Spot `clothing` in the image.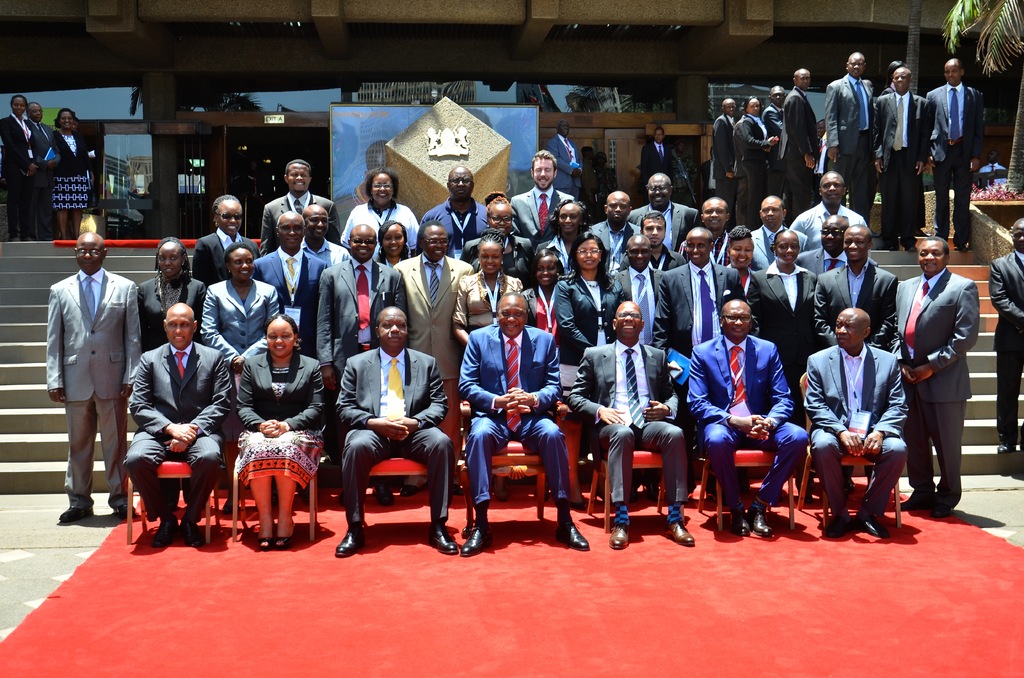
`clothing` found at 45, 268, 143, 515.
